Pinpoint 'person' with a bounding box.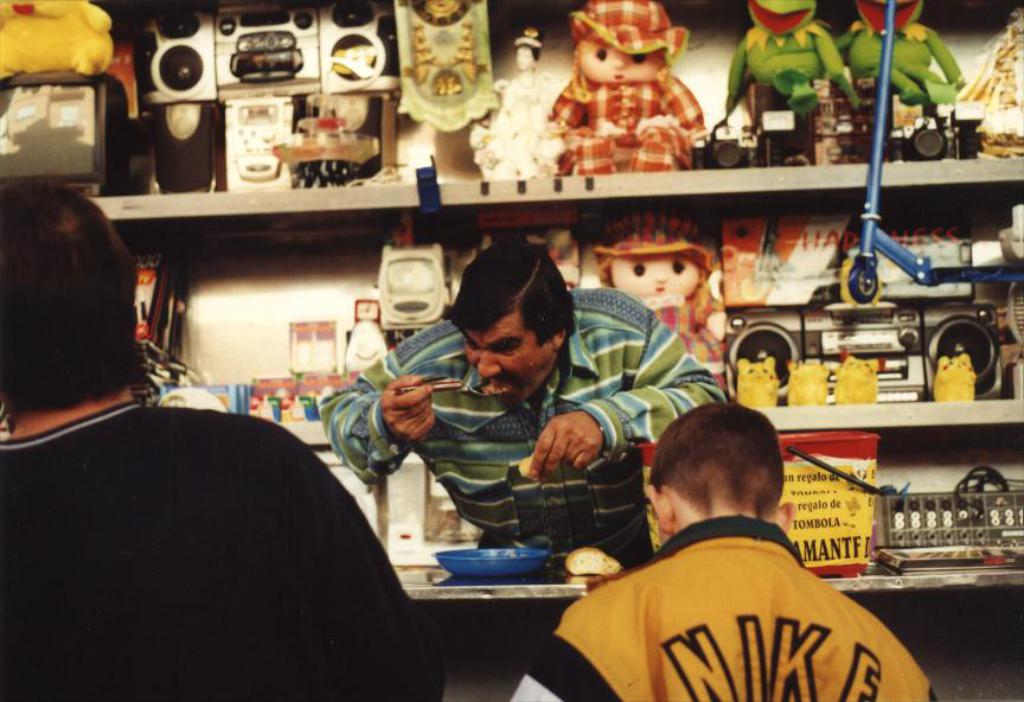
[x1=587, y1=205, x2=728, y2=385].
